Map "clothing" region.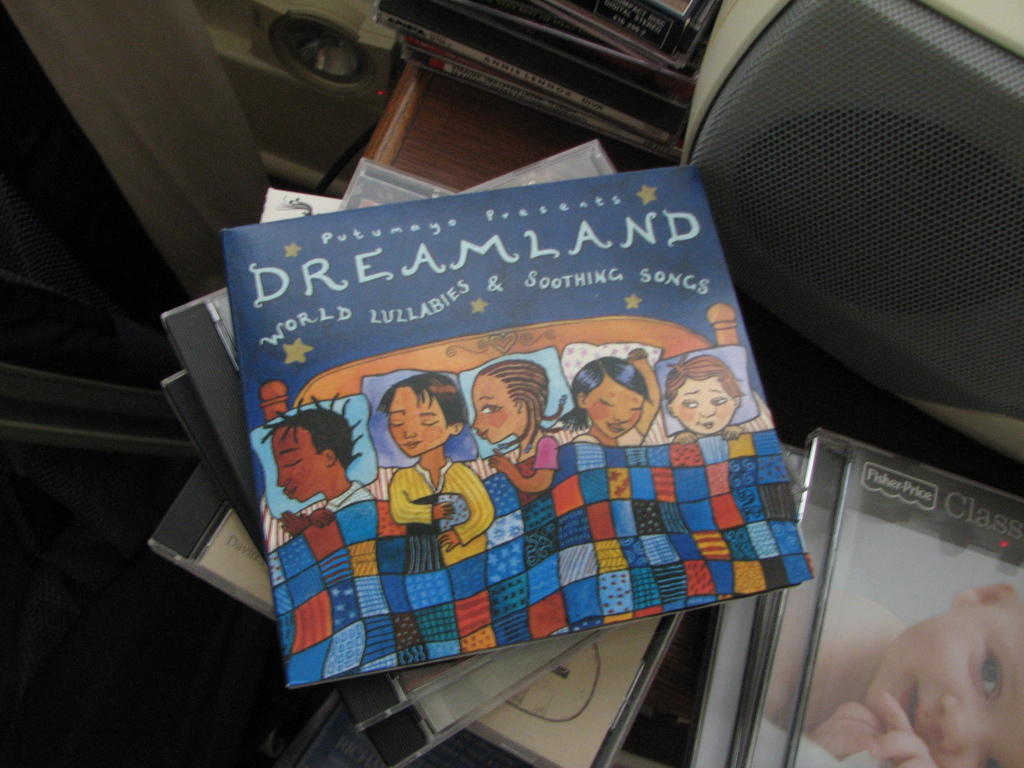
Mapped to 386,452,504,542.
